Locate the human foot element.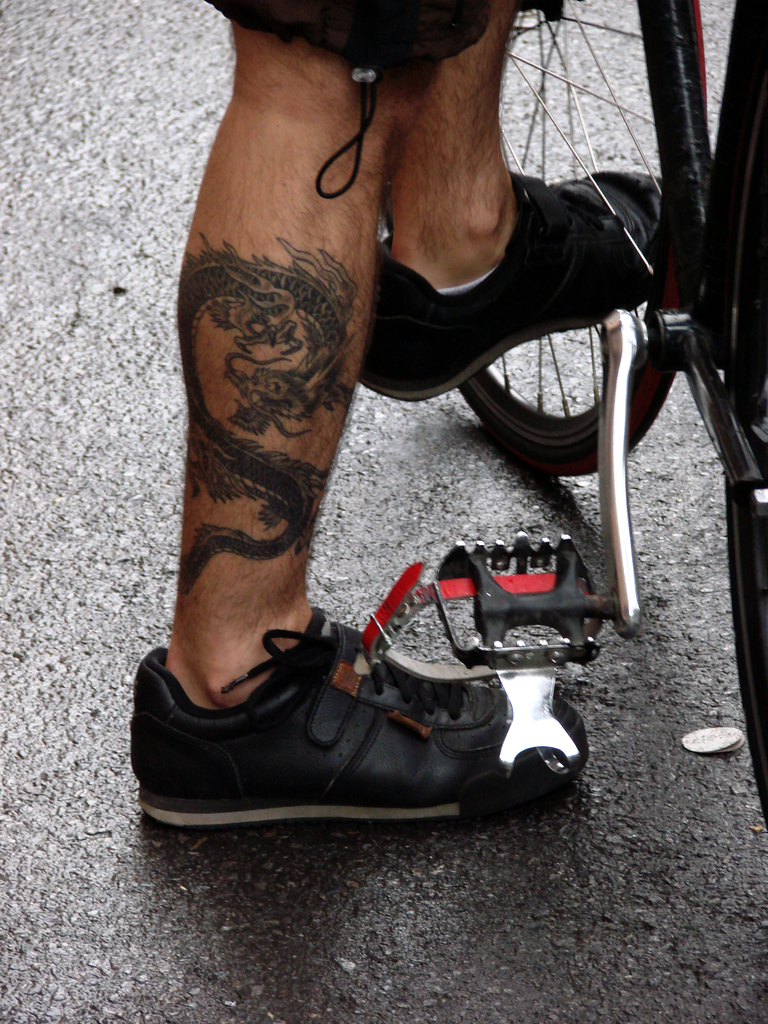
Element bbox: left=124, top=607, right=580, bottom=817.
